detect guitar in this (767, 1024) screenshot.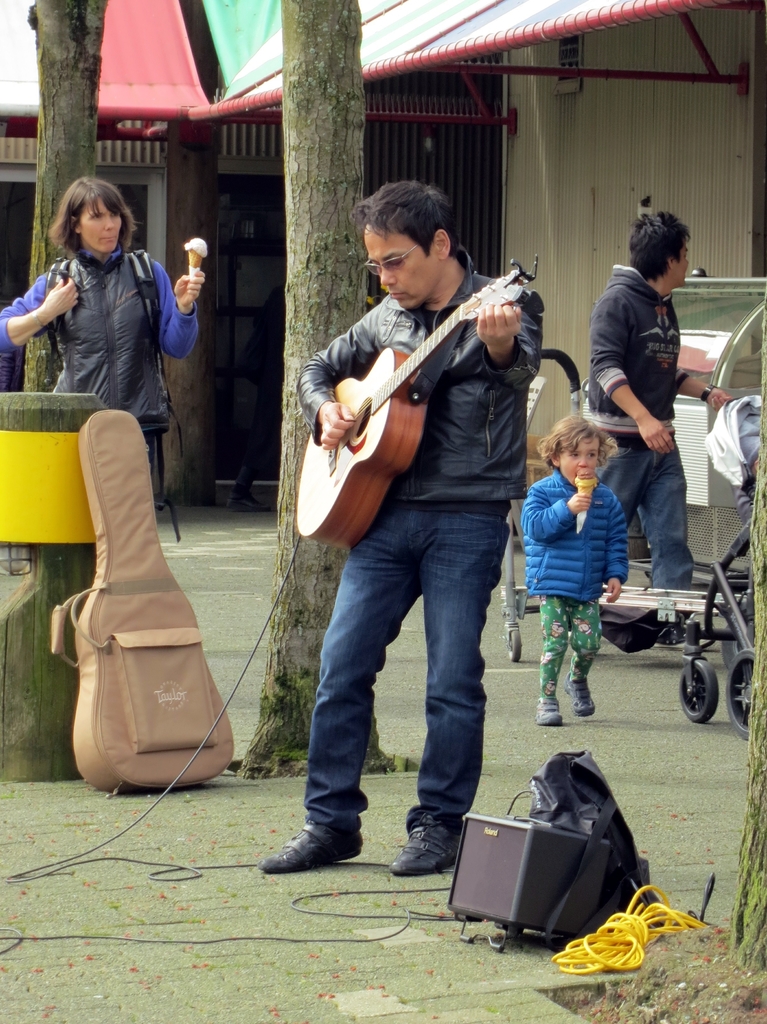
Detection: 289 240 535 524.
